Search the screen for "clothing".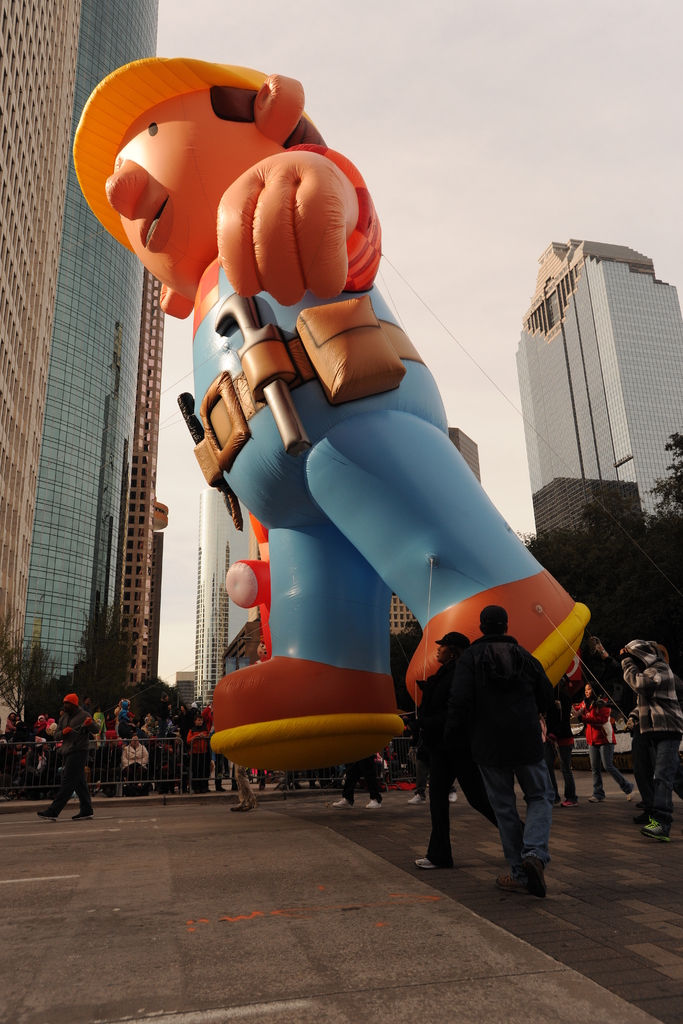
Found at <region>338, 762, 386, 804</region>.
